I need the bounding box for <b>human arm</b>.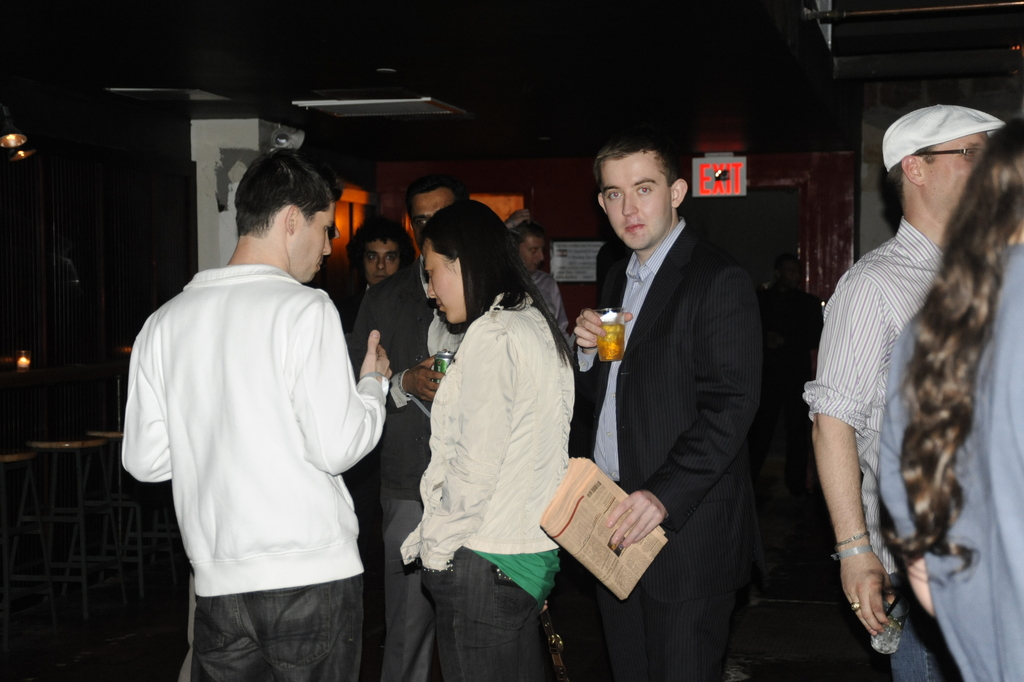
Here it is: <box>576,252,625,429</box>.
